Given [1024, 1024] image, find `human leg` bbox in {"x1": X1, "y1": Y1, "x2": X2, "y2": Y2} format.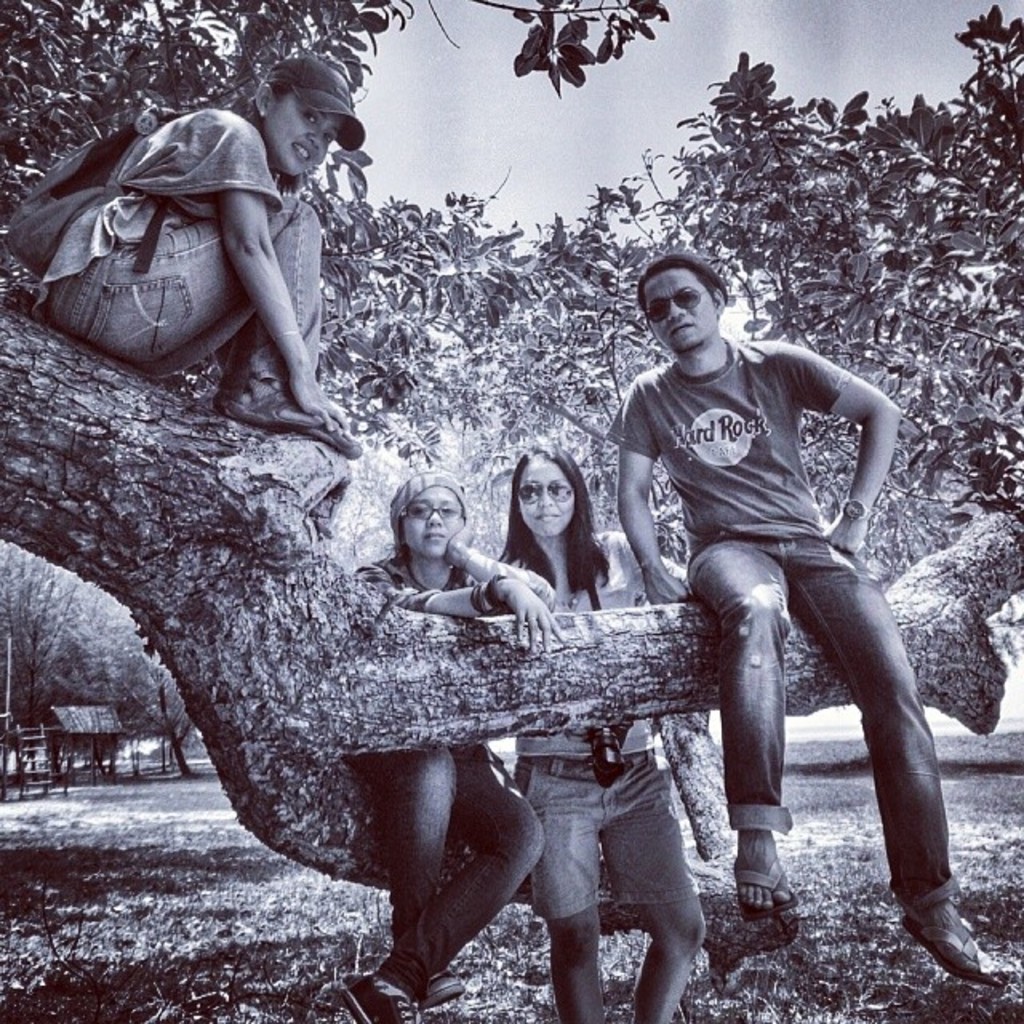
{"x1": 795, "y1": 557, "x2": 997, "y2": 984}.
